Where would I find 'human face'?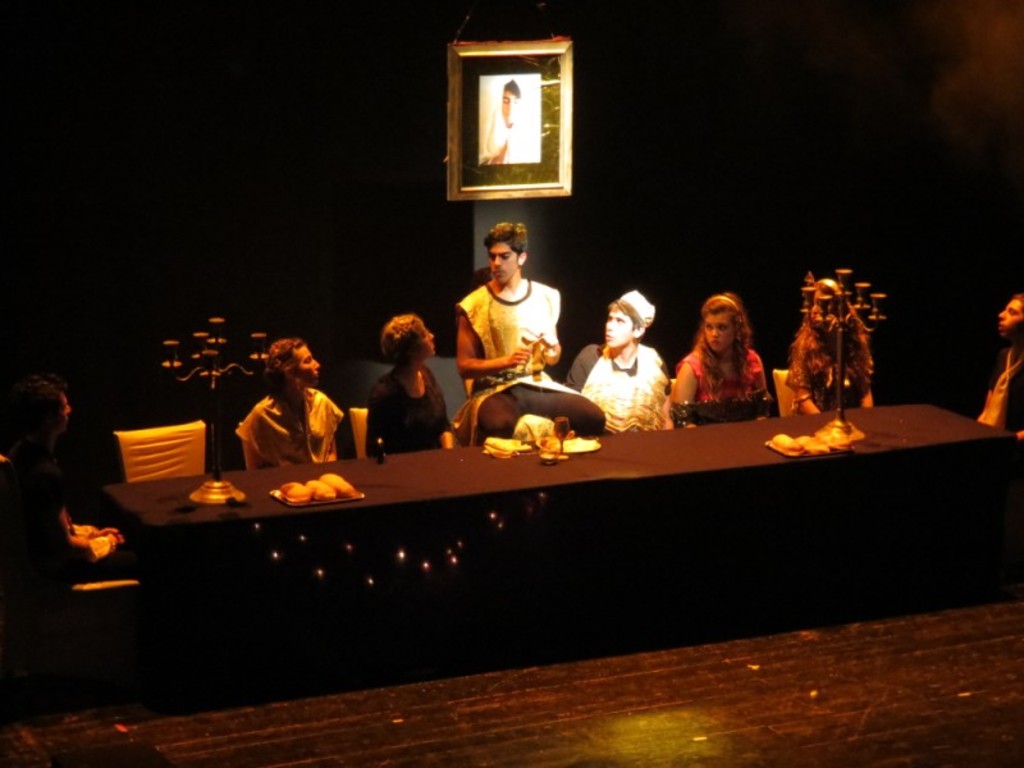
At select_region(700, 307, 736, 343).
